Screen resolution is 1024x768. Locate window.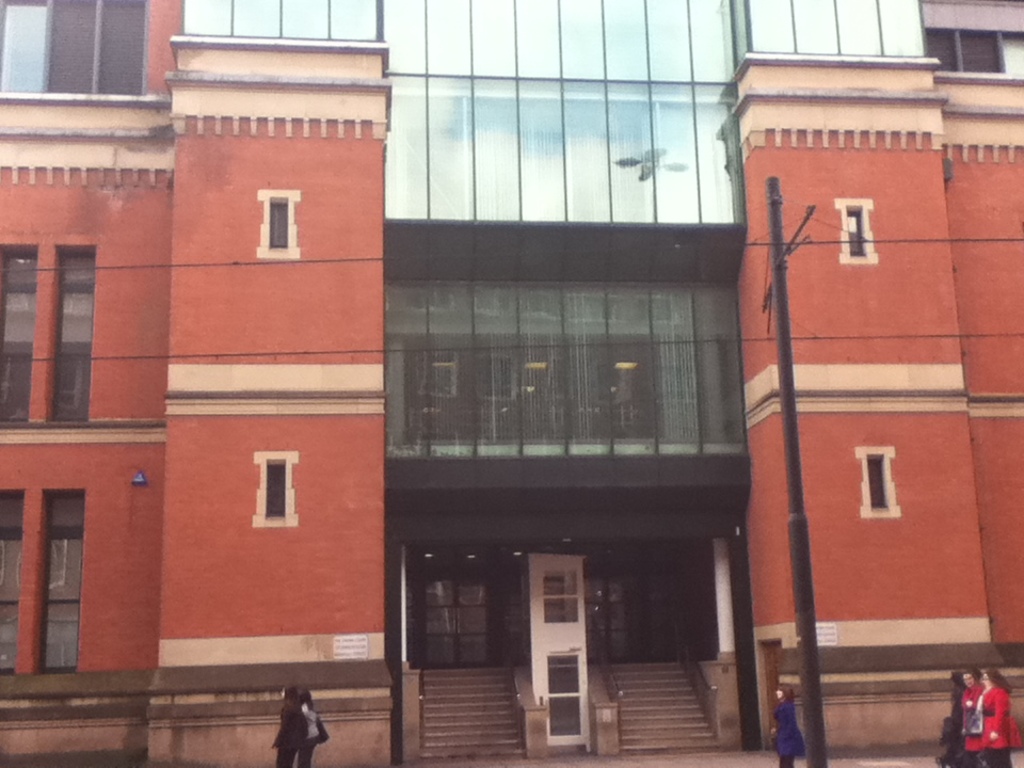
{"x1": 923, "y1": 29, "x2": 1014, "y2": 74}.
